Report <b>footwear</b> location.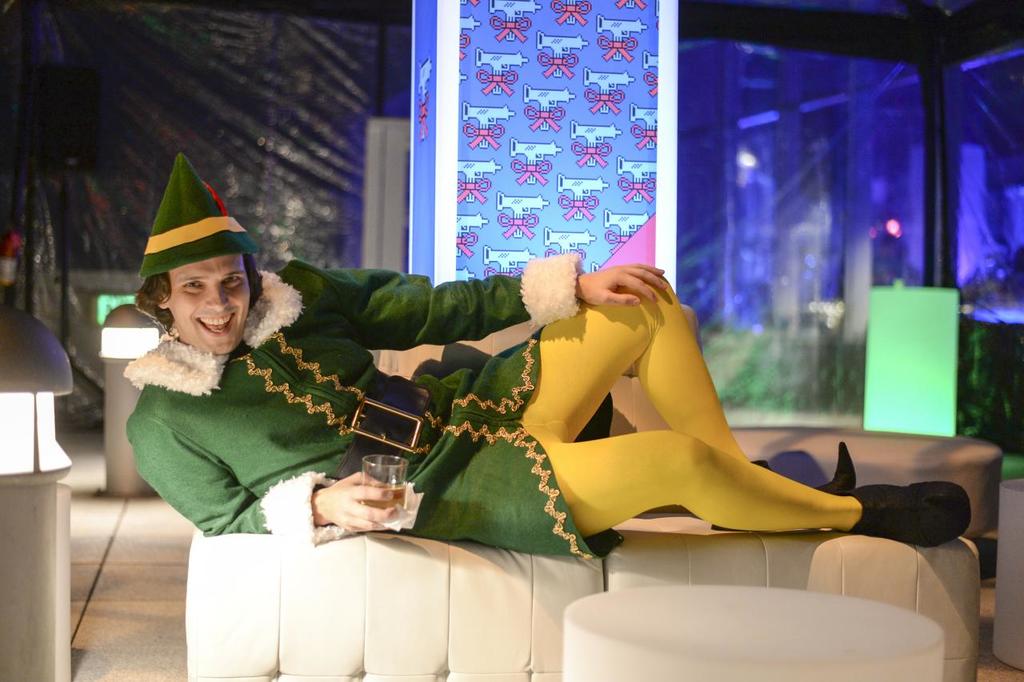
Report: BBox(827, 466, 984, 576).
